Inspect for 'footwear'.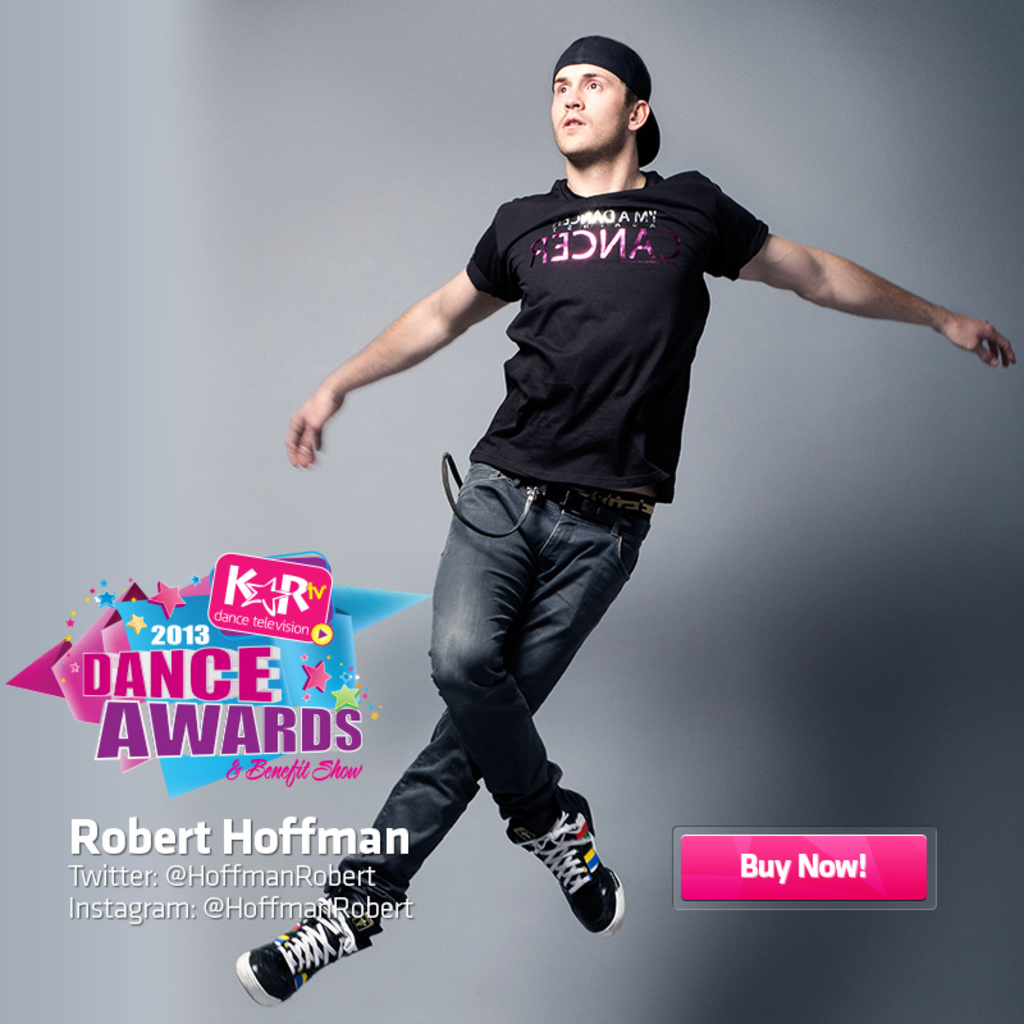
Inspection: box=[513, 791, 621, 934].
